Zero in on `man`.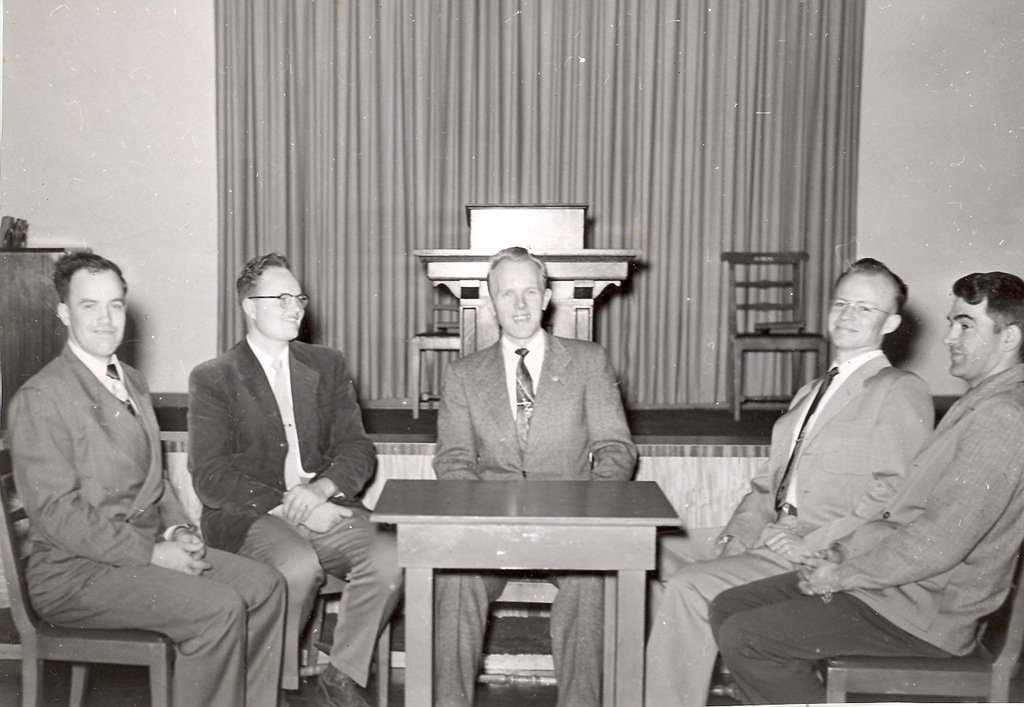
Zeroed in: rect(188, 251, 400, 706).
